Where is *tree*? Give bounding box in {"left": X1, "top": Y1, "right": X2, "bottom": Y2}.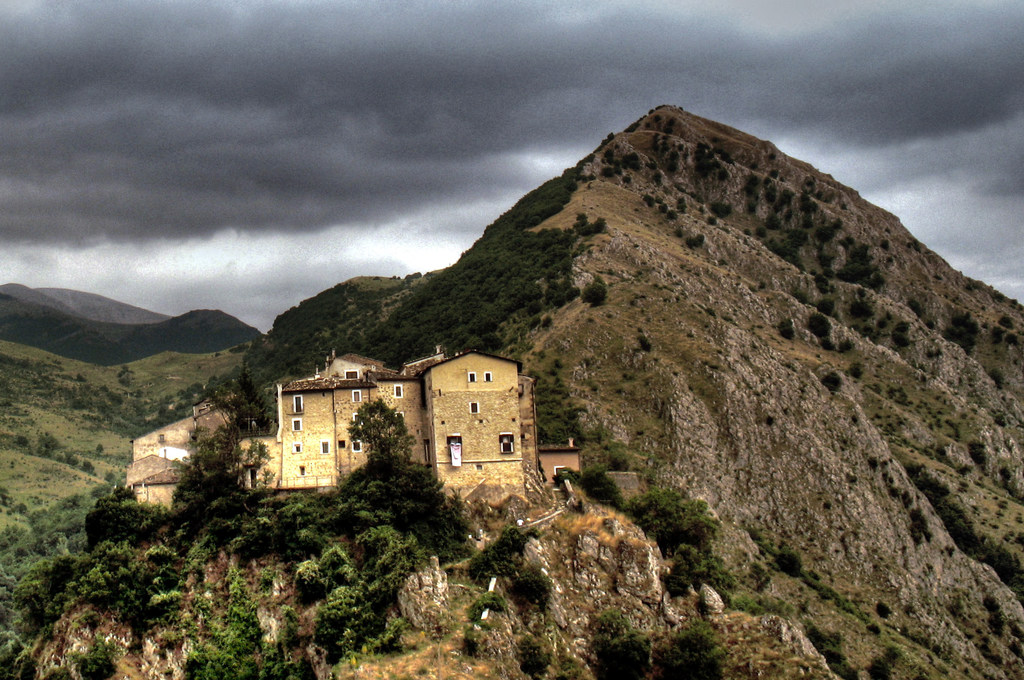
{"left": 582, "top": 269, "right": 614, "bottom": 307}.
